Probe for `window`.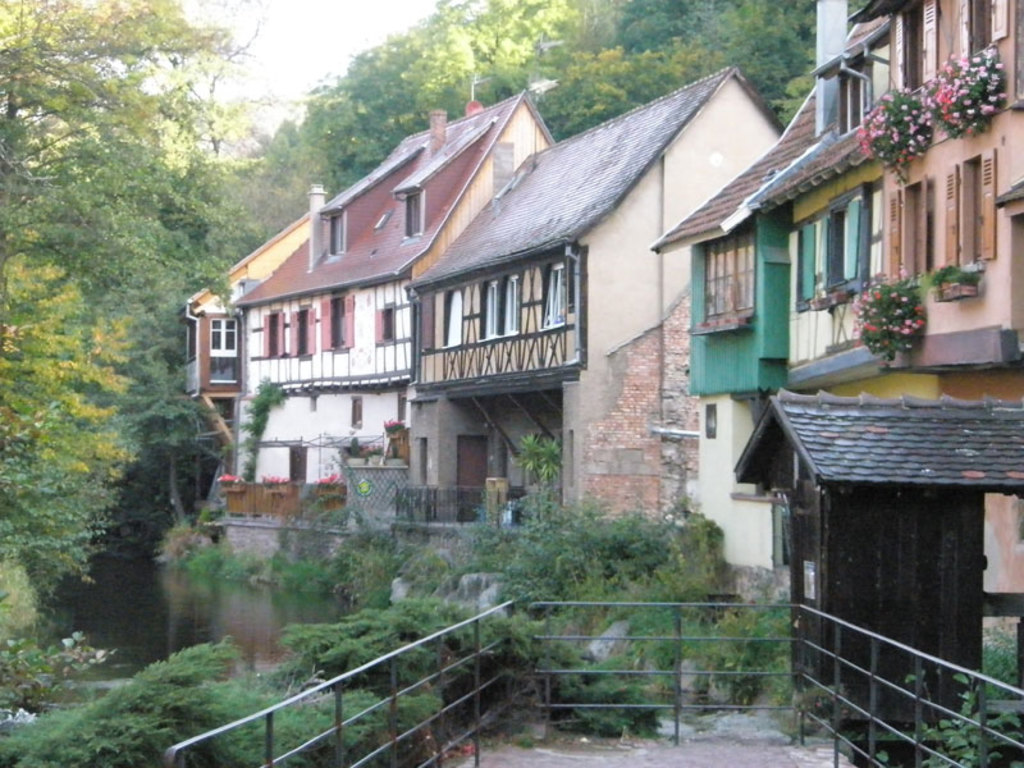
Probe result: bbox=[567, 426, 575, 492].
